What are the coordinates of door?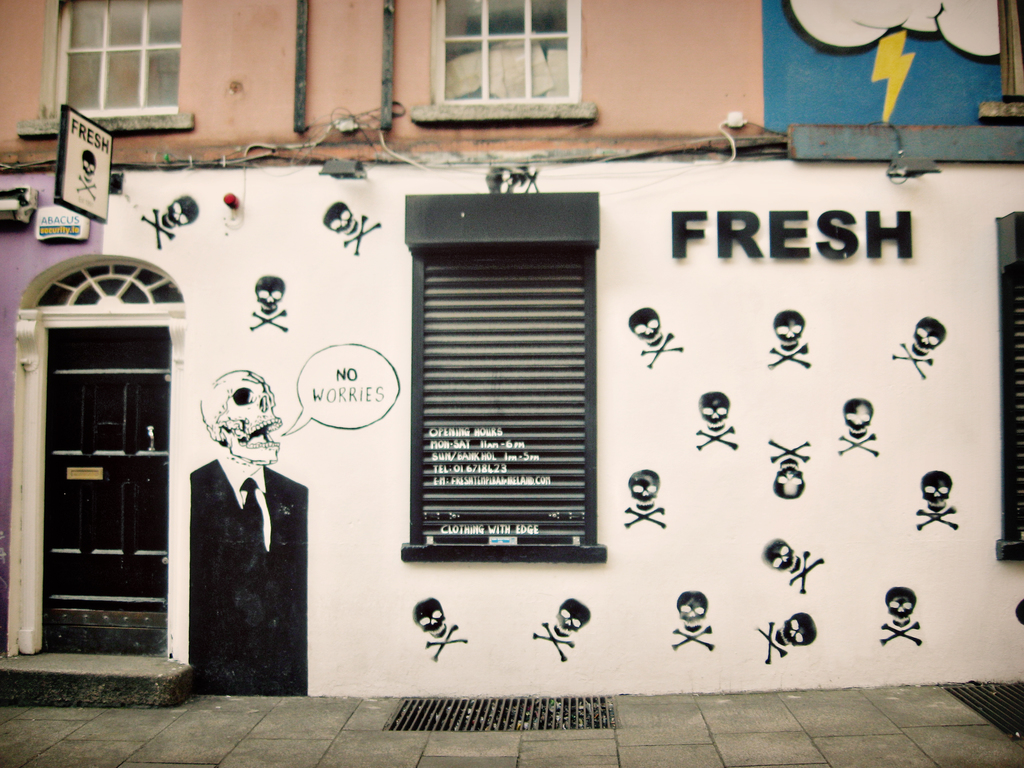
18/248/177/650.
